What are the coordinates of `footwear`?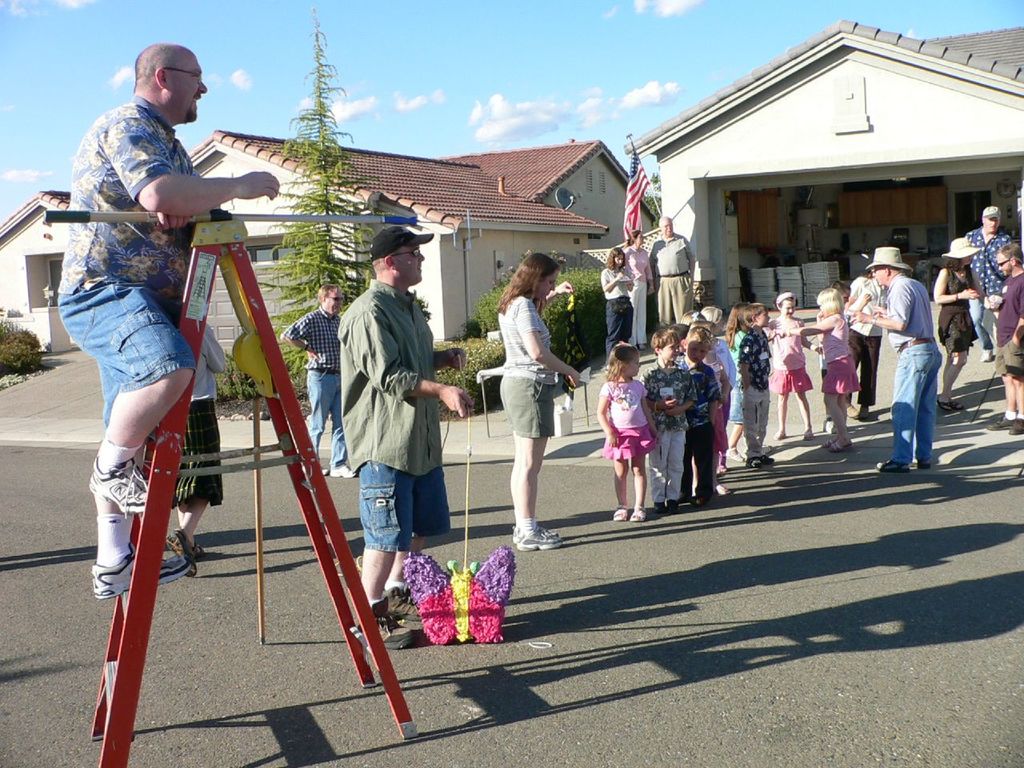
821 439 825 445.
